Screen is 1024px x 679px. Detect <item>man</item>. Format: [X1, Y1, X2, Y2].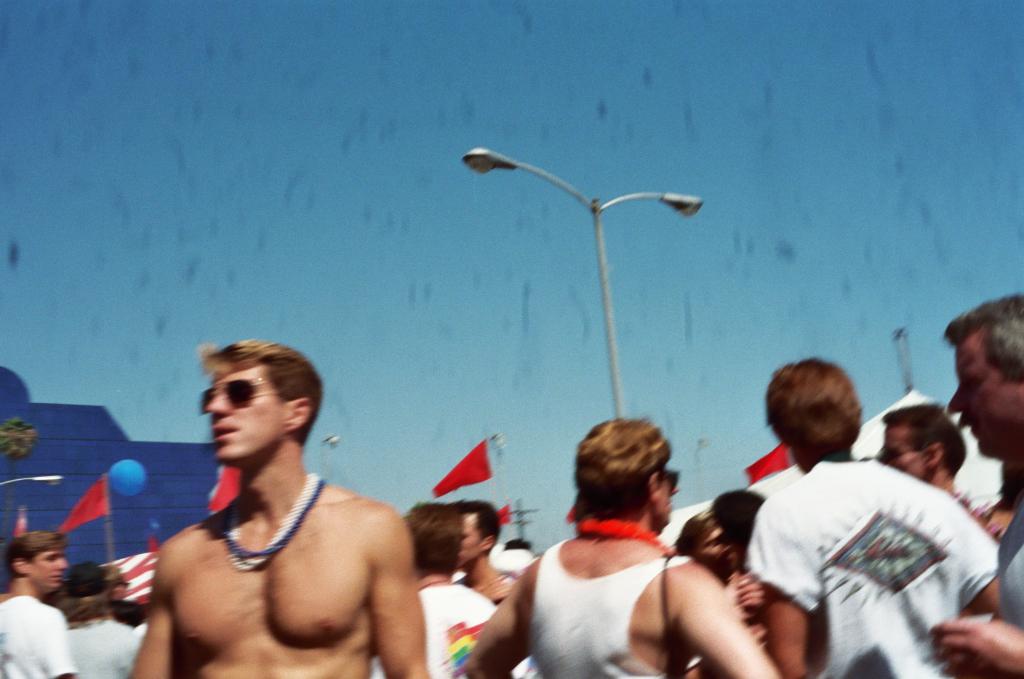
[0, 534, 69, 678].
